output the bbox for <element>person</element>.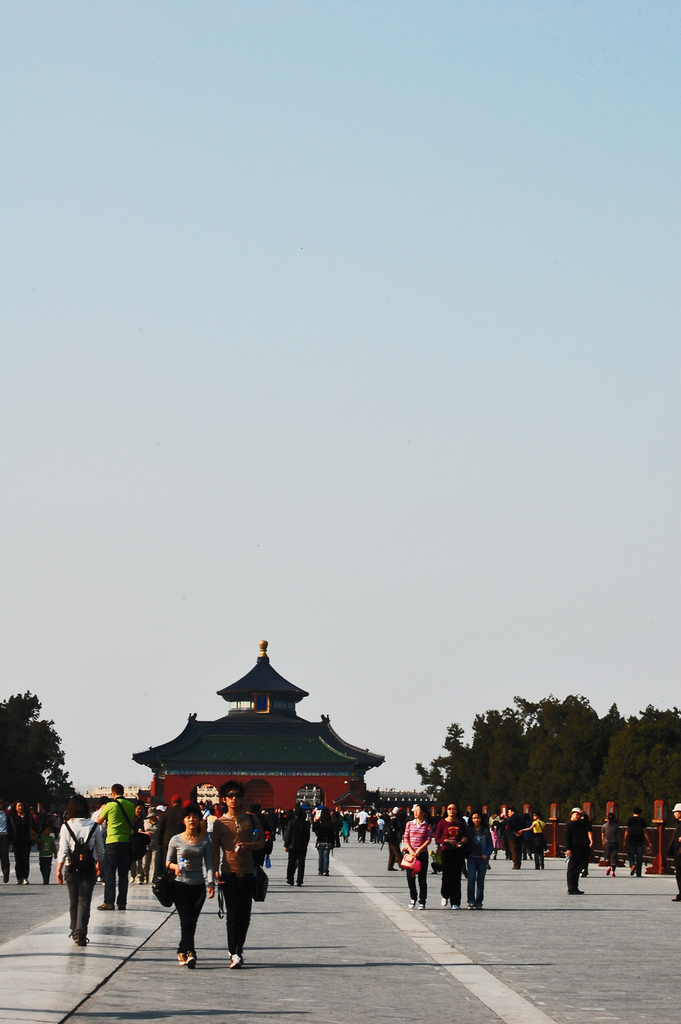
<box>518,813,546,870</box>.
